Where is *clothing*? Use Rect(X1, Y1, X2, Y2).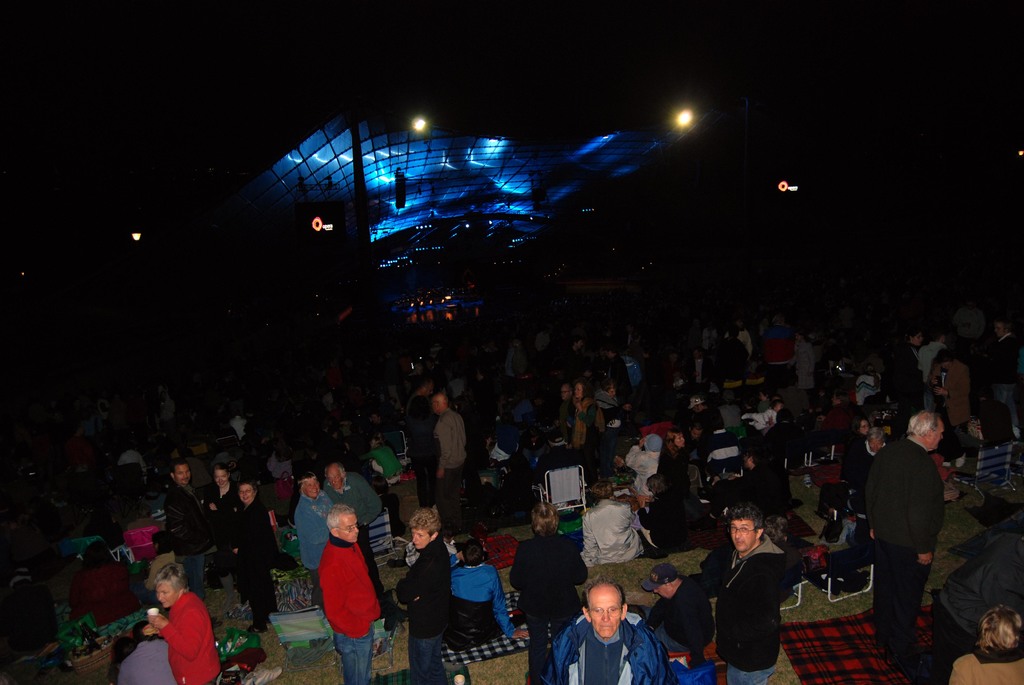
Rect(76, 413, 99, 439).
